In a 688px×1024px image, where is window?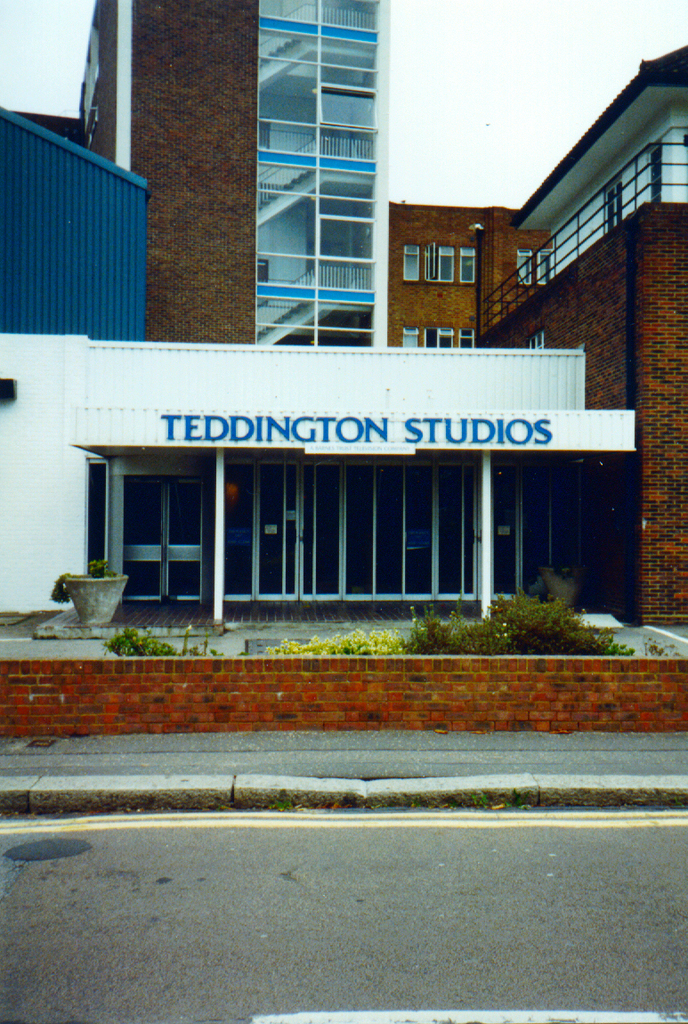
[457,329,476,347].
